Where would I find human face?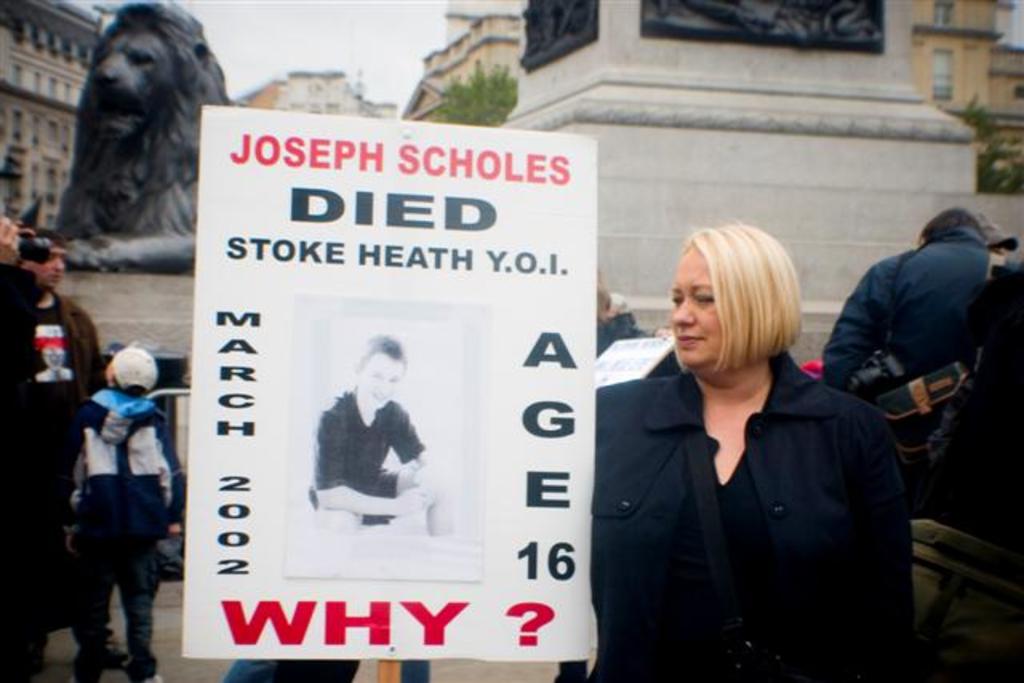
At box=[672, 243, 712, 374].
